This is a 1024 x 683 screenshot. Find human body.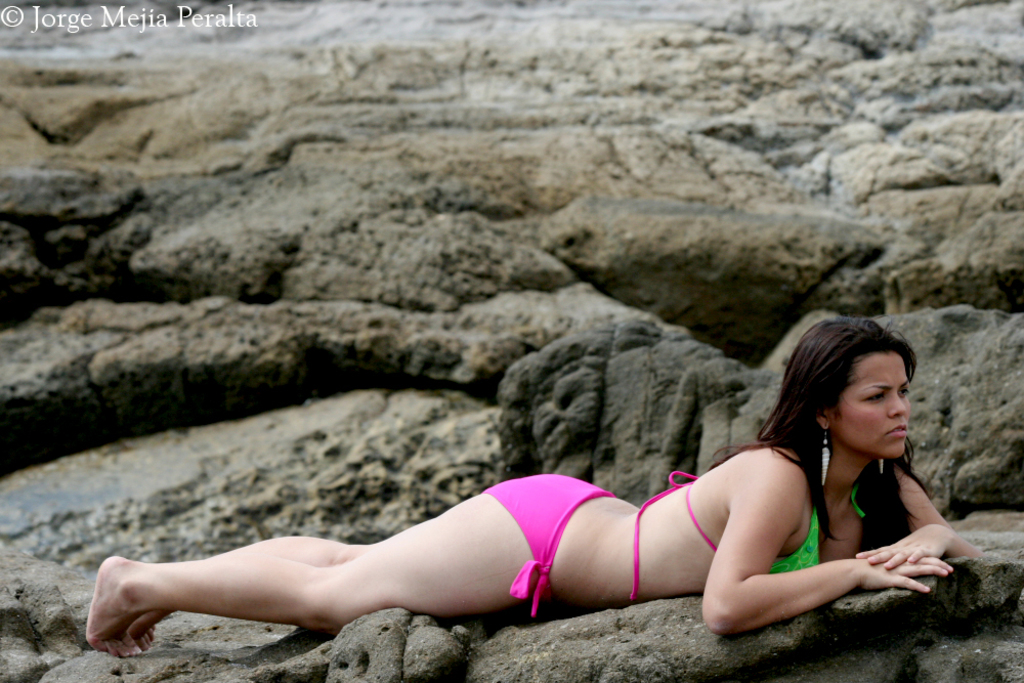
Bounding box: box(120, 262, 965, 653).
